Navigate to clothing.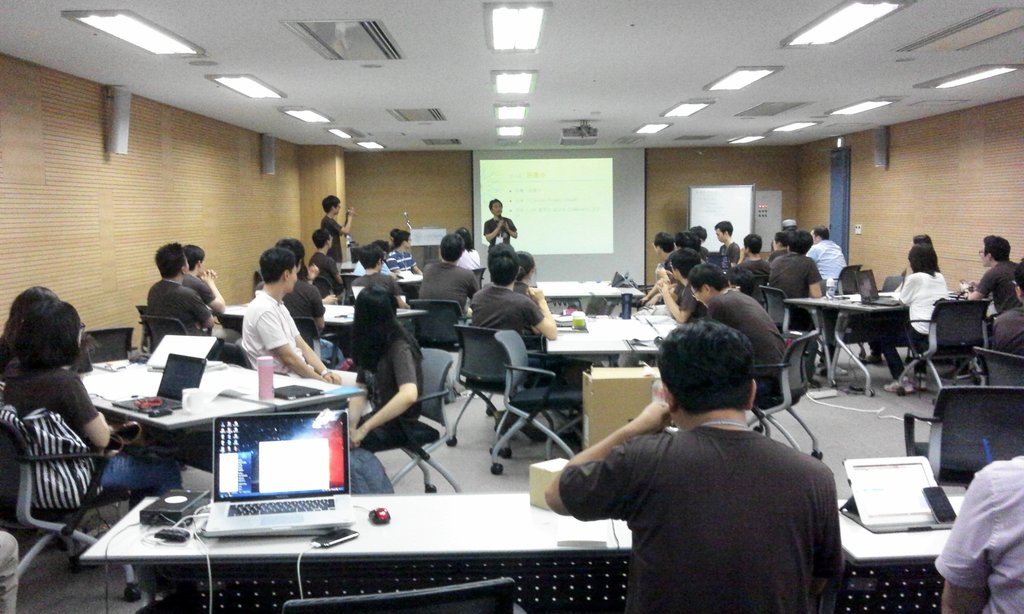
Navigation target: [979, 258, 1020, 308].
